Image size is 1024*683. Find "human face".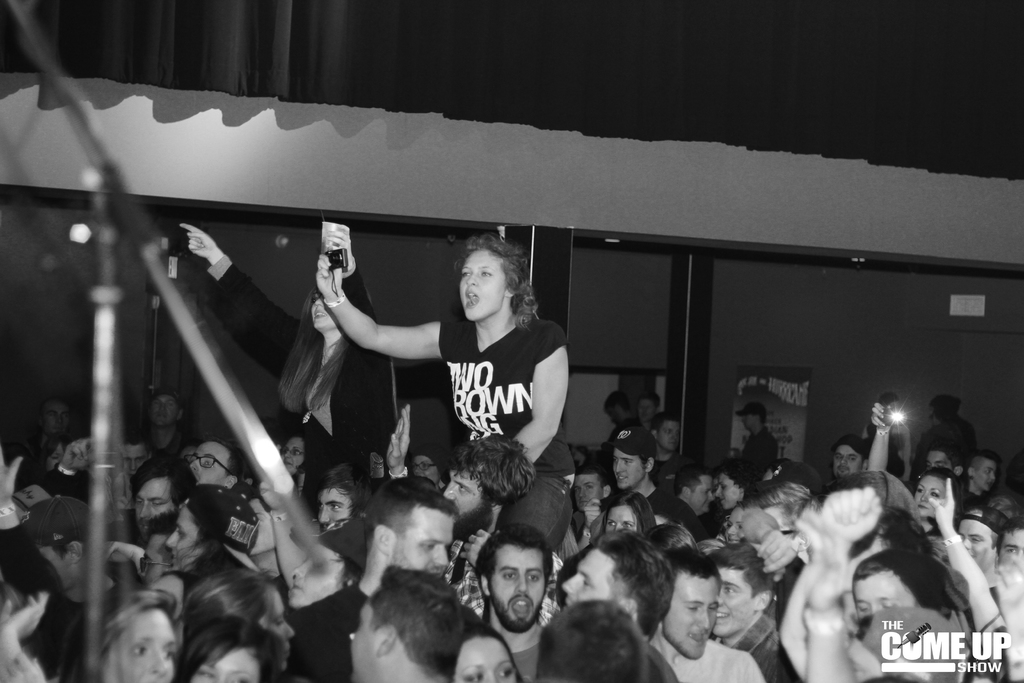
(460, 245, 504, 320).
